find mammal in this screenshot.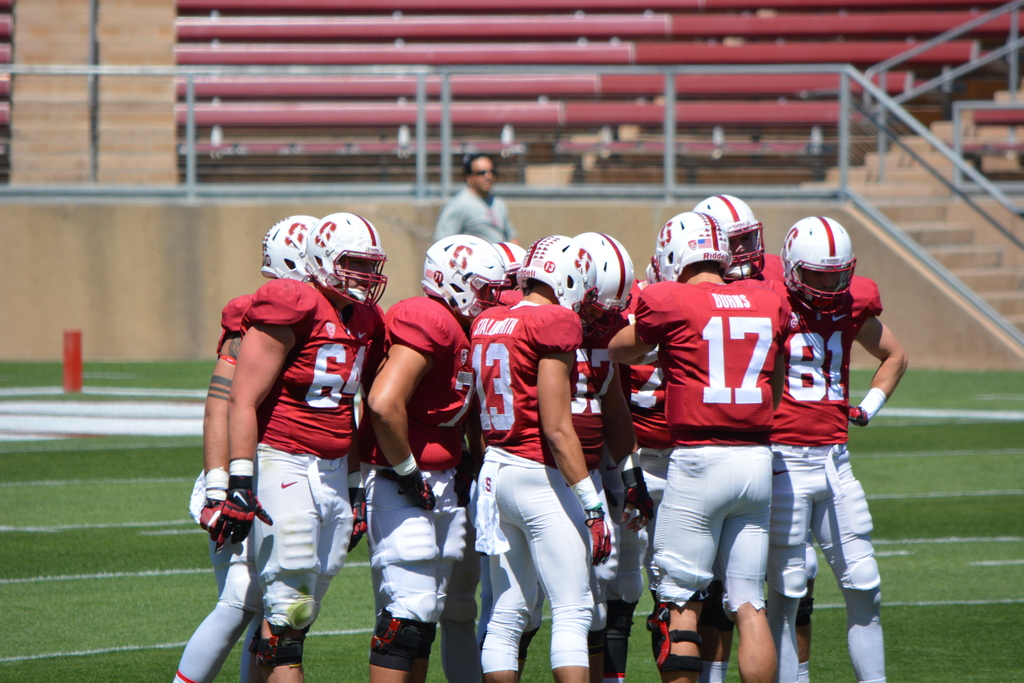
The bounding box for mammal is BBox(429, 154, 518, 238).
